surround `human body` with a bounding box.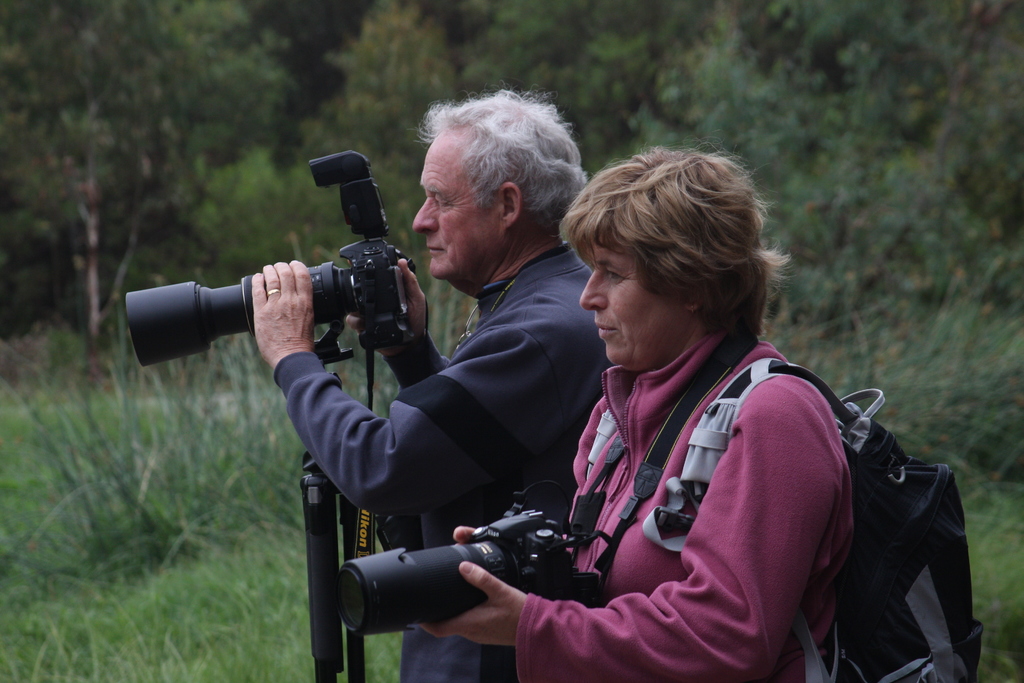
bbox=(250, 238, 614, 682).
